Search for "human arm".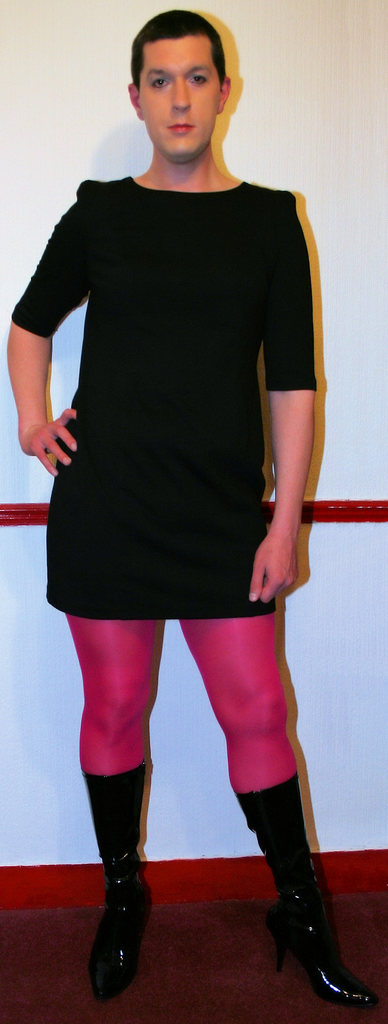
Found at 249/294/317/617.
